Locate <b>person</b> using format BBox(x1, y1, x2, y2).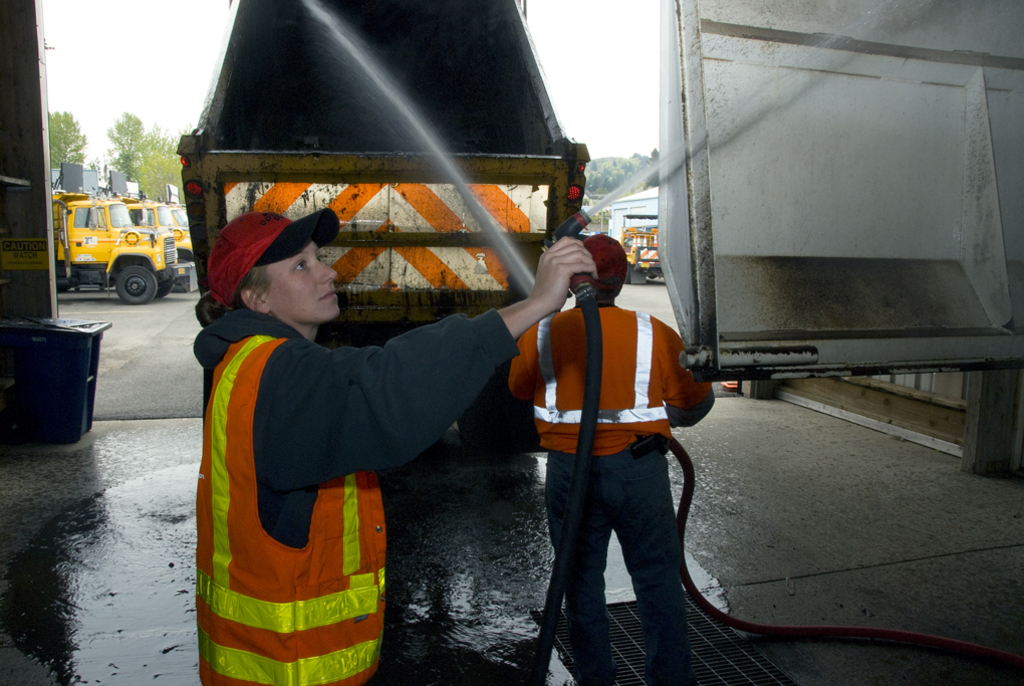
BBox(518, 198, 709, 681).
